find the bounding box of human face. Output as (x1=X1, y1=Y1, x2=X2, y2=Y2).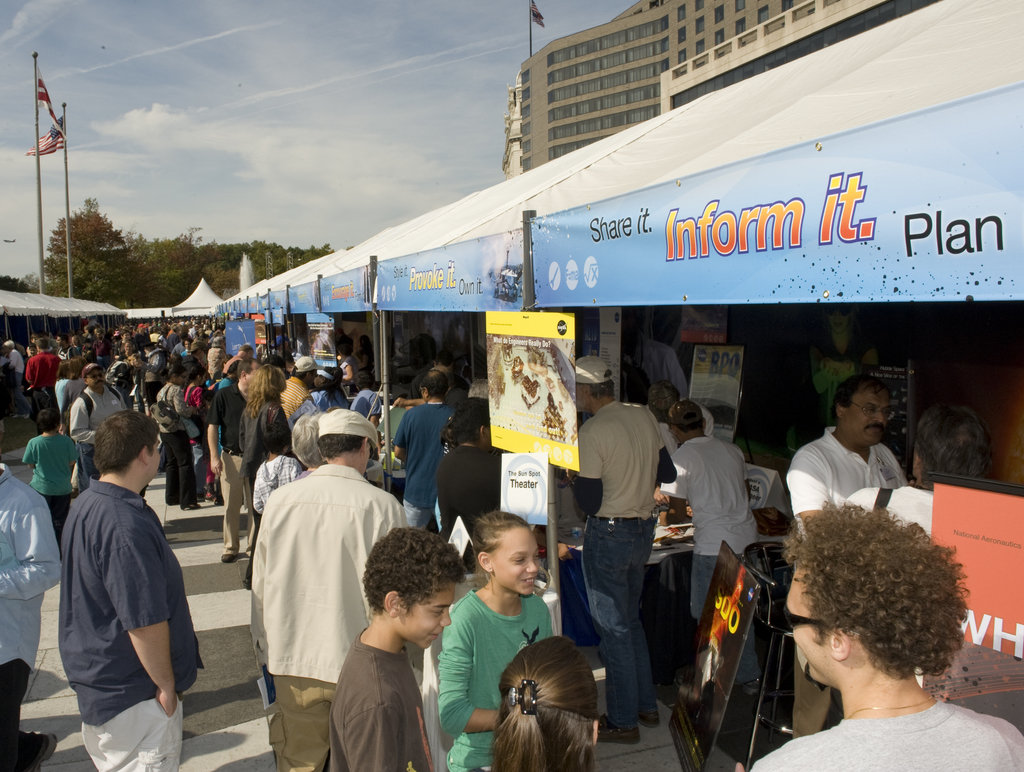
(x1=489, y1=526, x2=538, y2=595).
